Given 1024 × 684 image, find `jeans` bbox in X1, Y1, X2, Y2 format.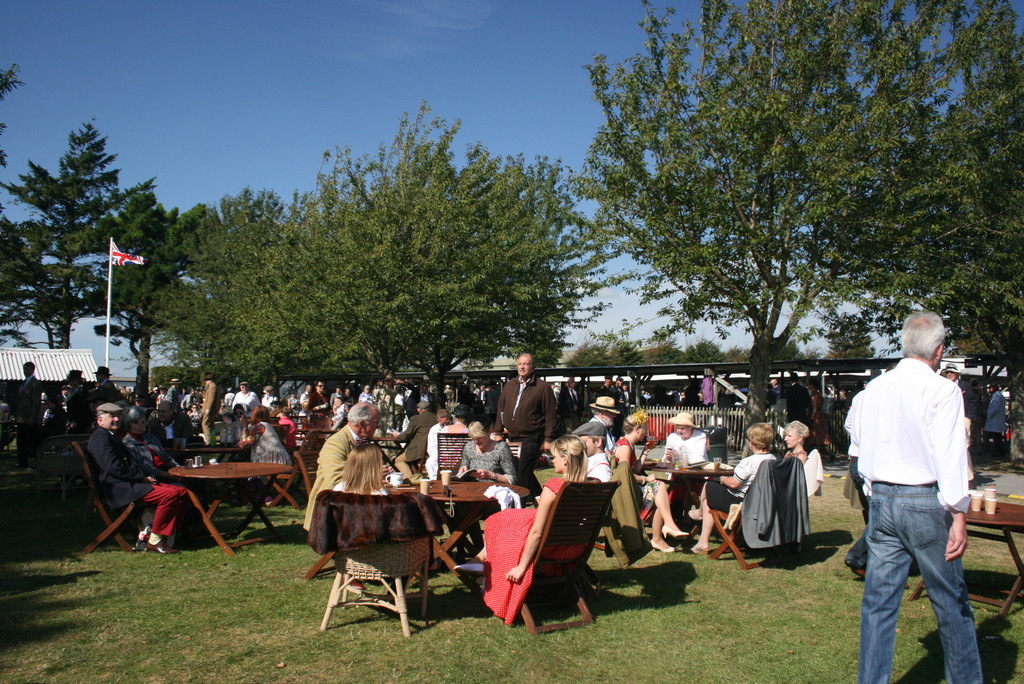
856, 487, 986, 680.
